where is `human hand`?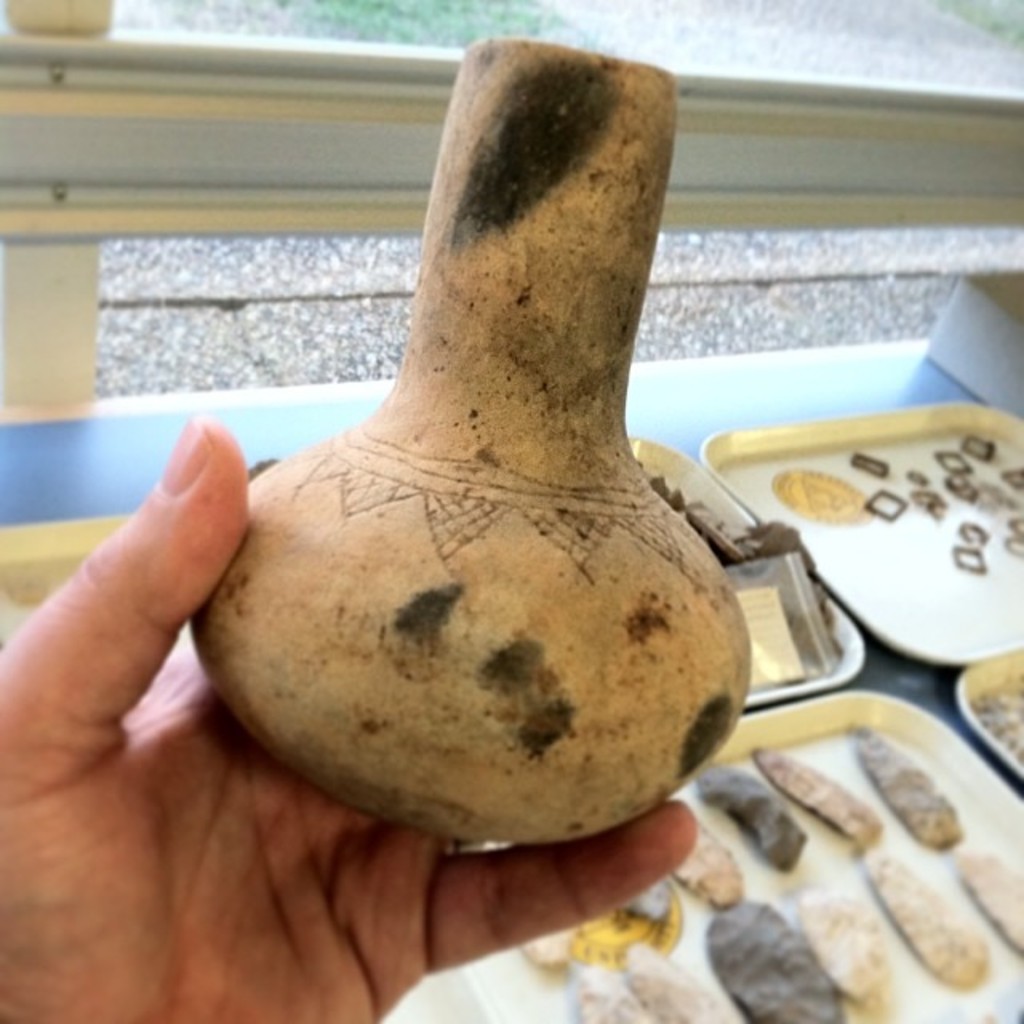
<region>0, 411, 706, 1022</region>.
